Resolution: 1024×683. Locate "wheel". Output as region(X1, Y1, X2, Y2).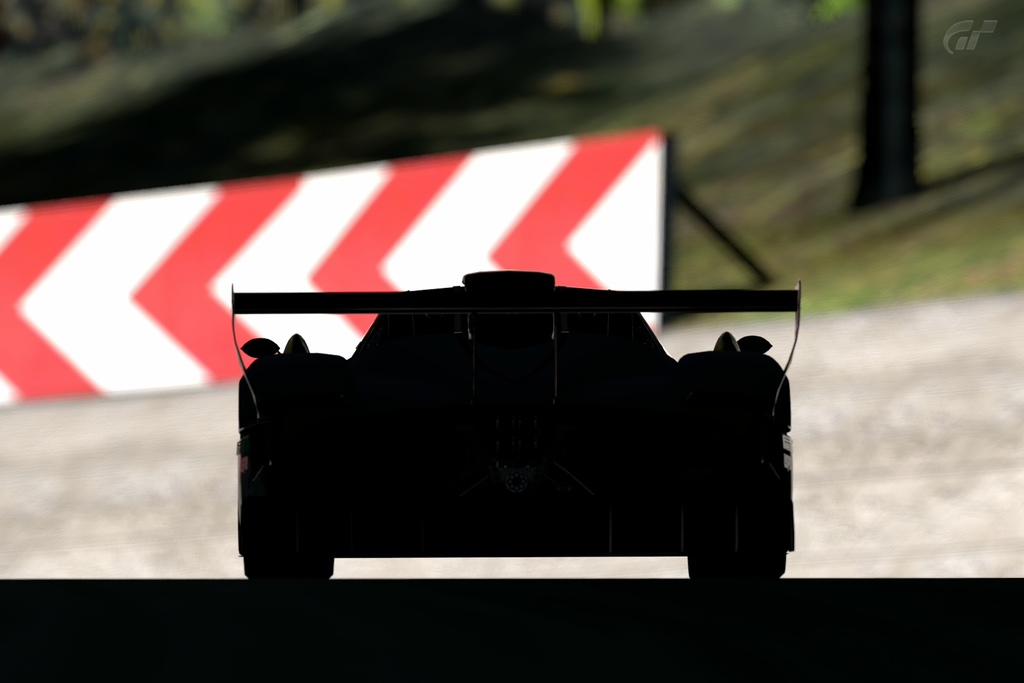
region(251, 452, 318, 578).
